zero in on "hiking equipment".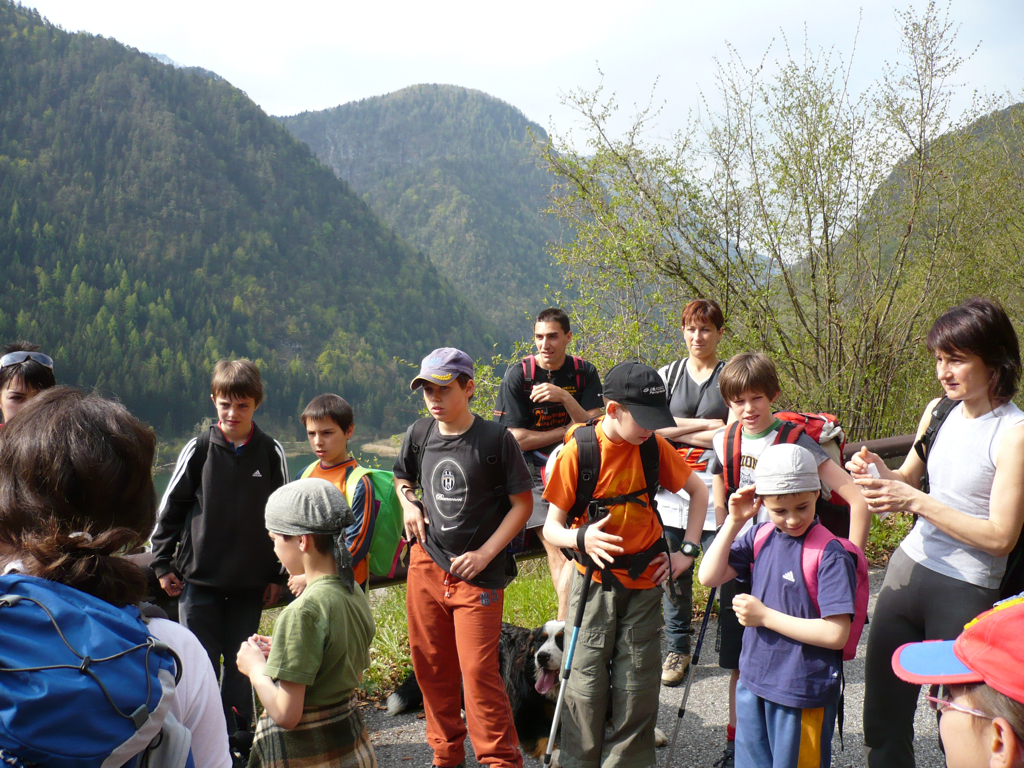
Zeroed in: locate(343, 465, 424, 576).
